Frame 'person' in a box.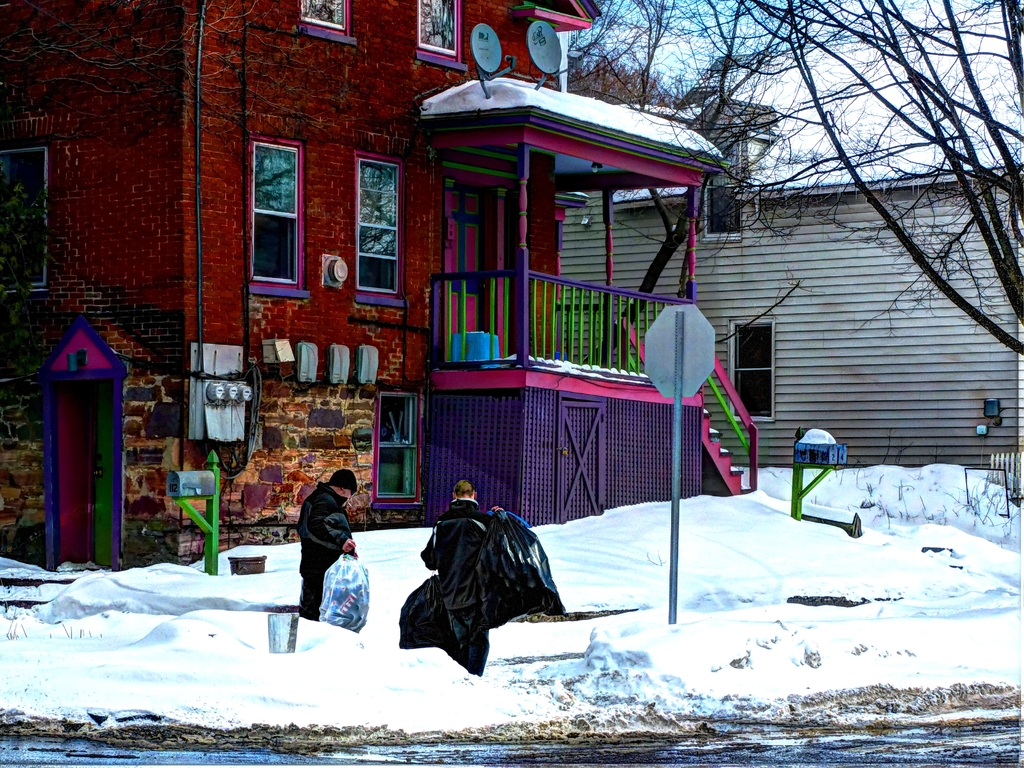
bbox(282, 470, 363, 655).
